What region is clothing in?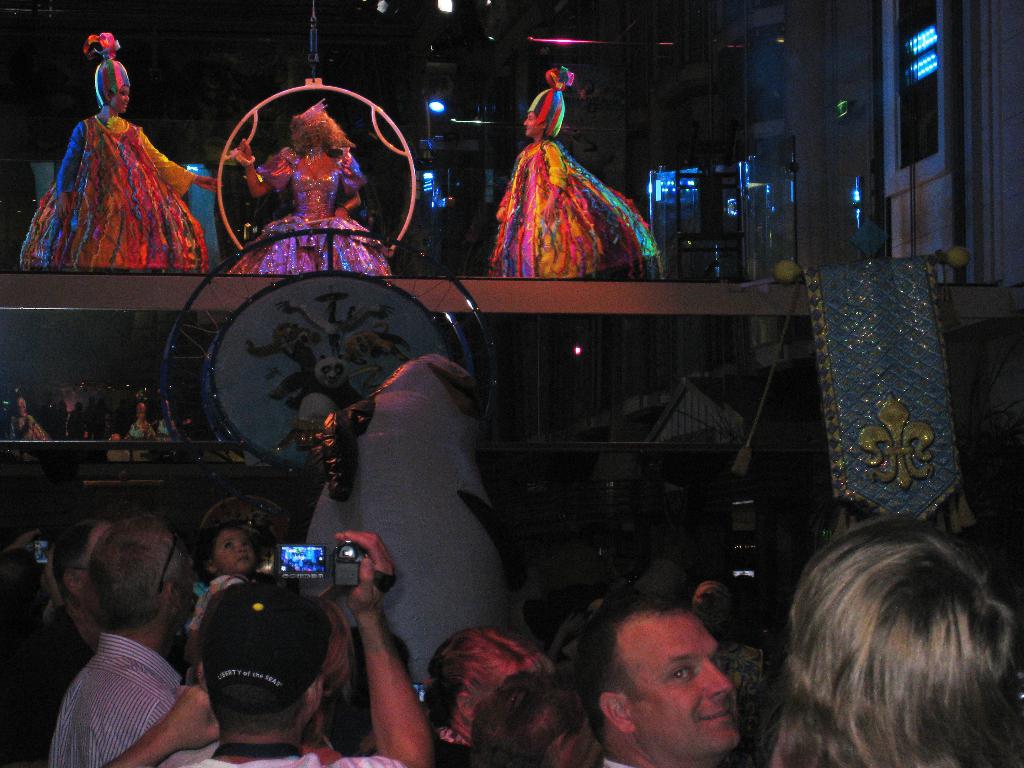
(x1=0, y1=602, x2=93, y2=767).
